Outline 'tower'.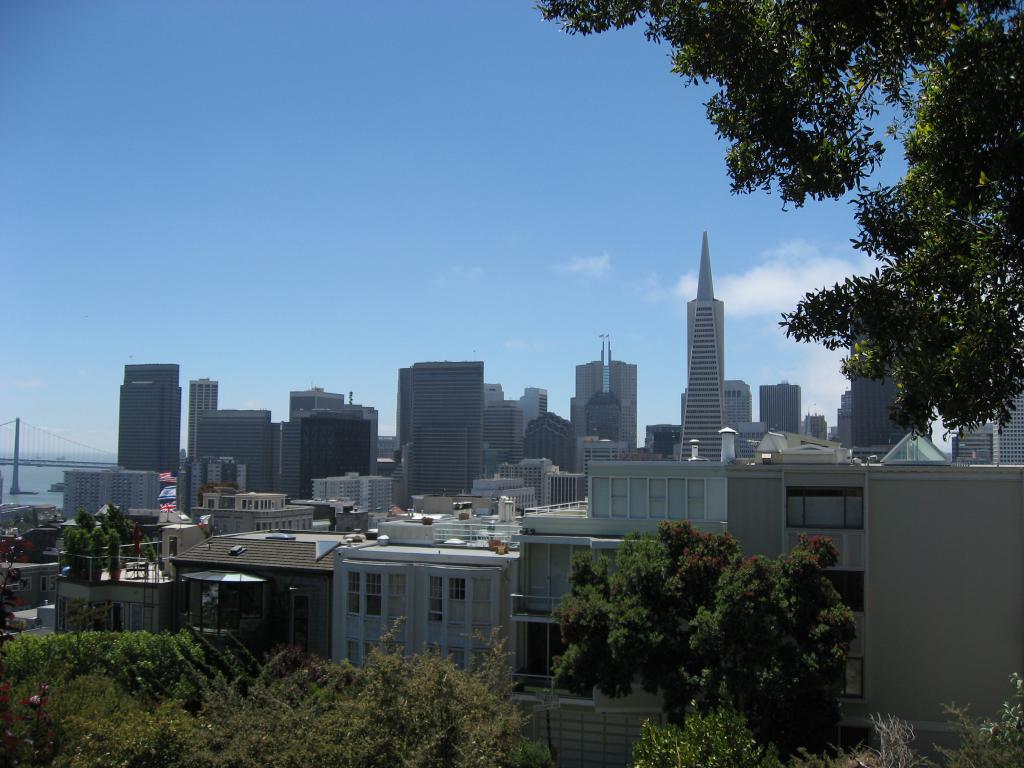
Outline: locate(191, 379, 218, 460).
